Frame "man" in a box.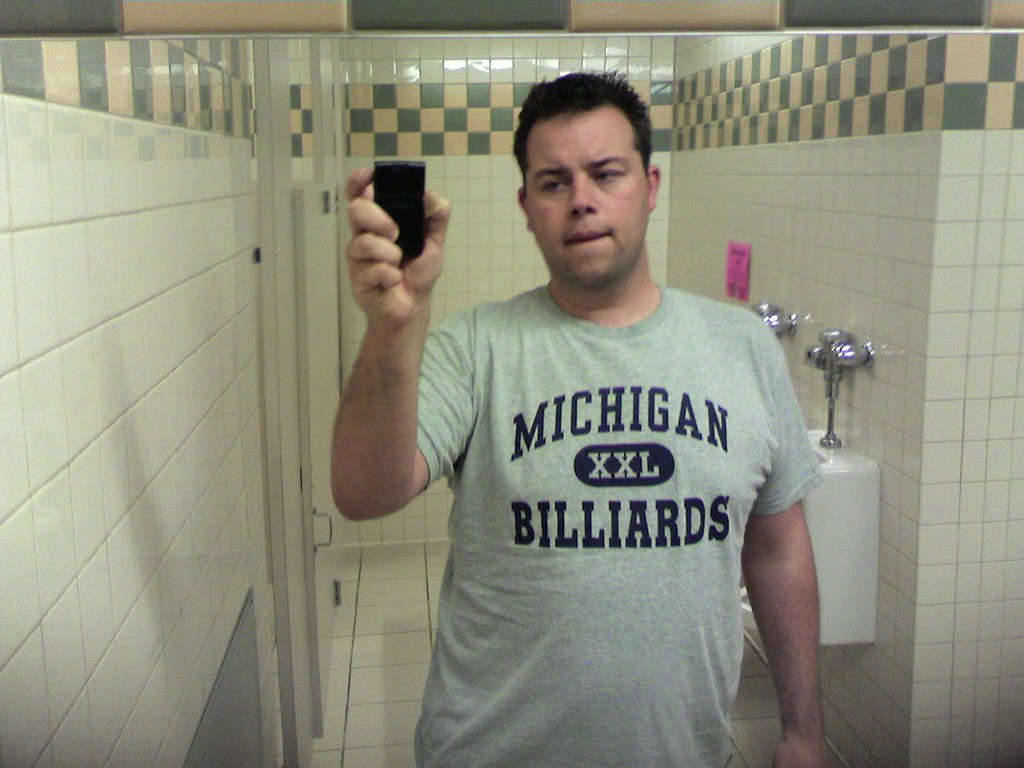
(310, 86, 853, 754).
